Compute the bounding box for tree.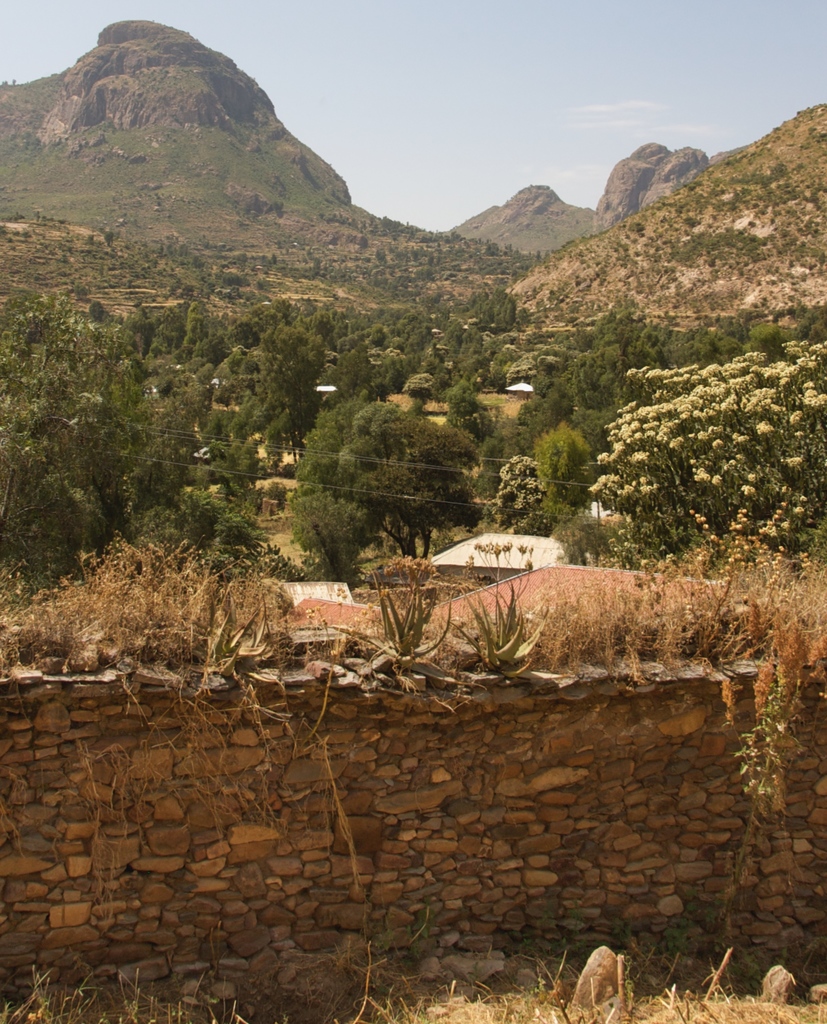
l=584, t=344, r=826, b=566.
